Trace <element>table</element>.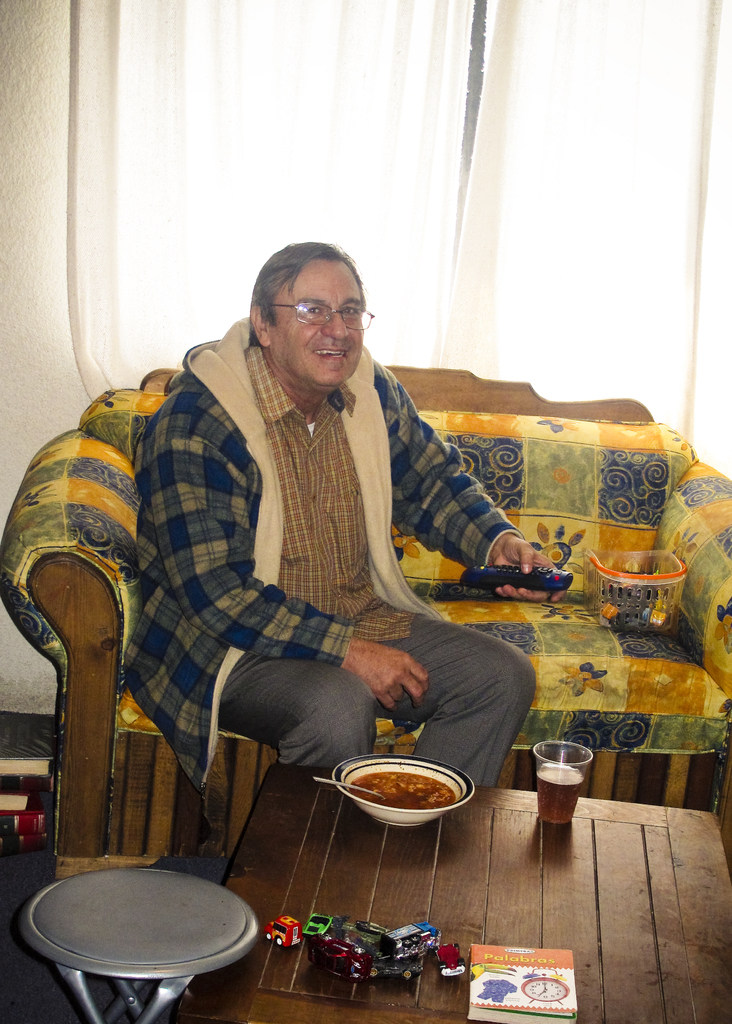
Traced to [x1=179, y1=755, x2=731, y2=1023].
